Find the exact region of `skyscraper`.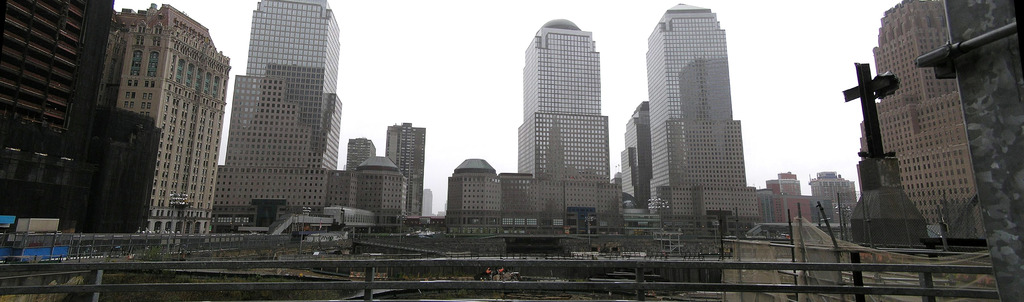
Exact region: BBox(629, 0, 768, 232).
